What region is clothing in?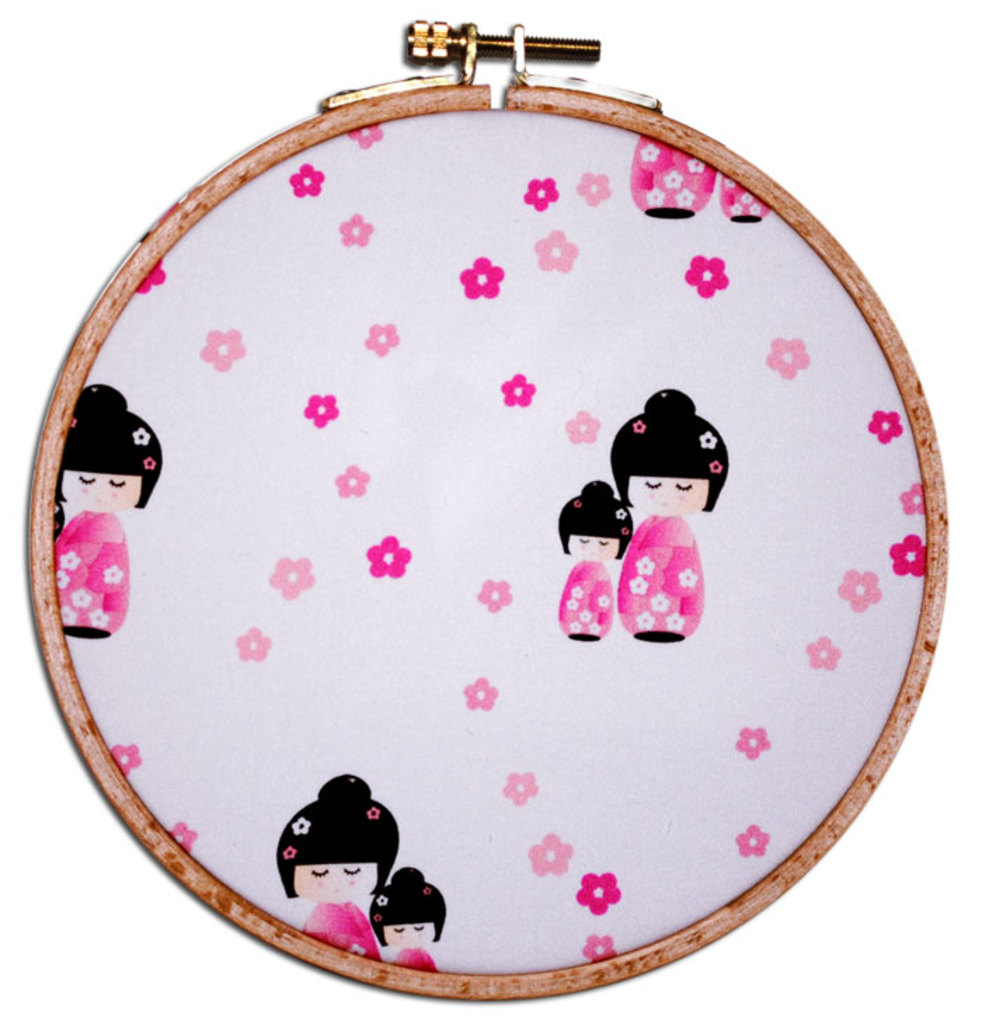
left=630, top=520, right=729, bottom=644.
